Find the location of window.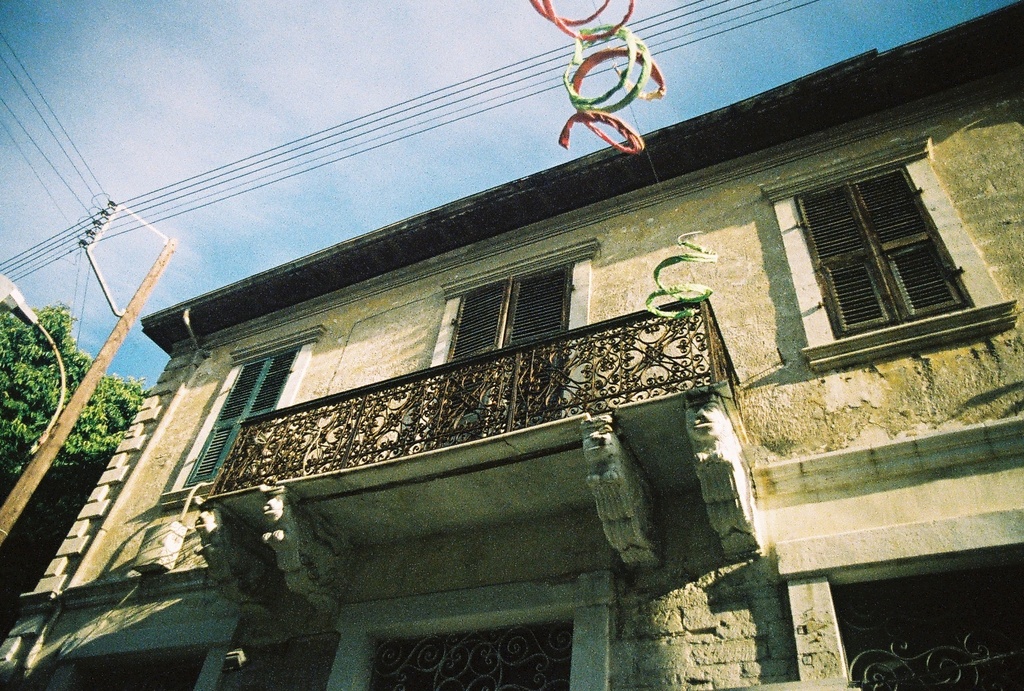
Location: <bbox>760, 137, 1018, 374</bbox>.
